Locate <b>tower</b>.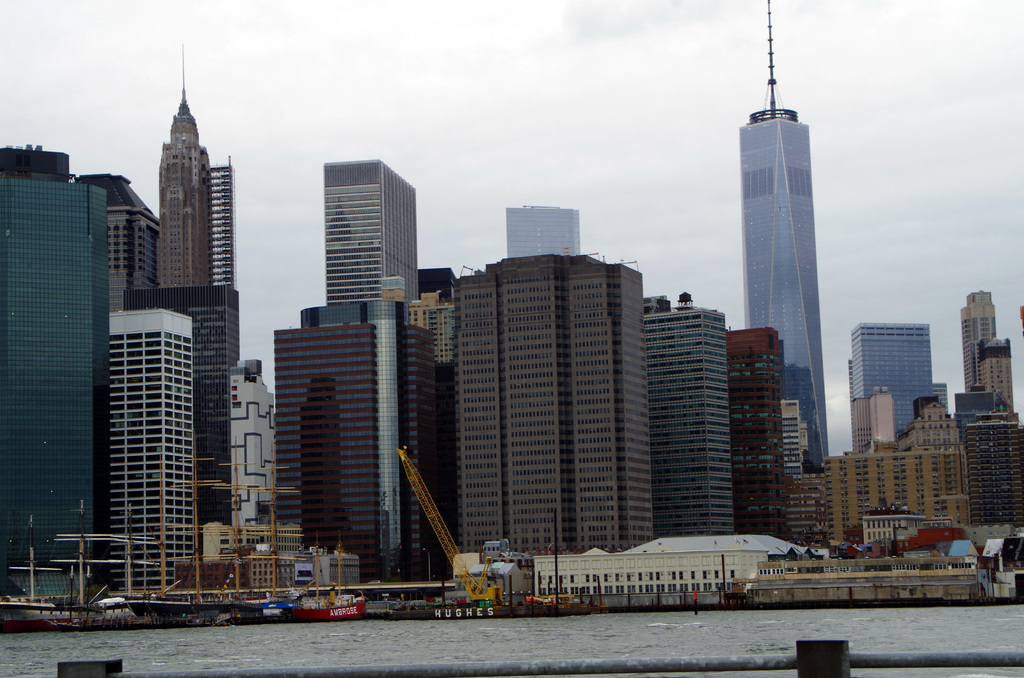
Bounding box: 159/46/233/287.
